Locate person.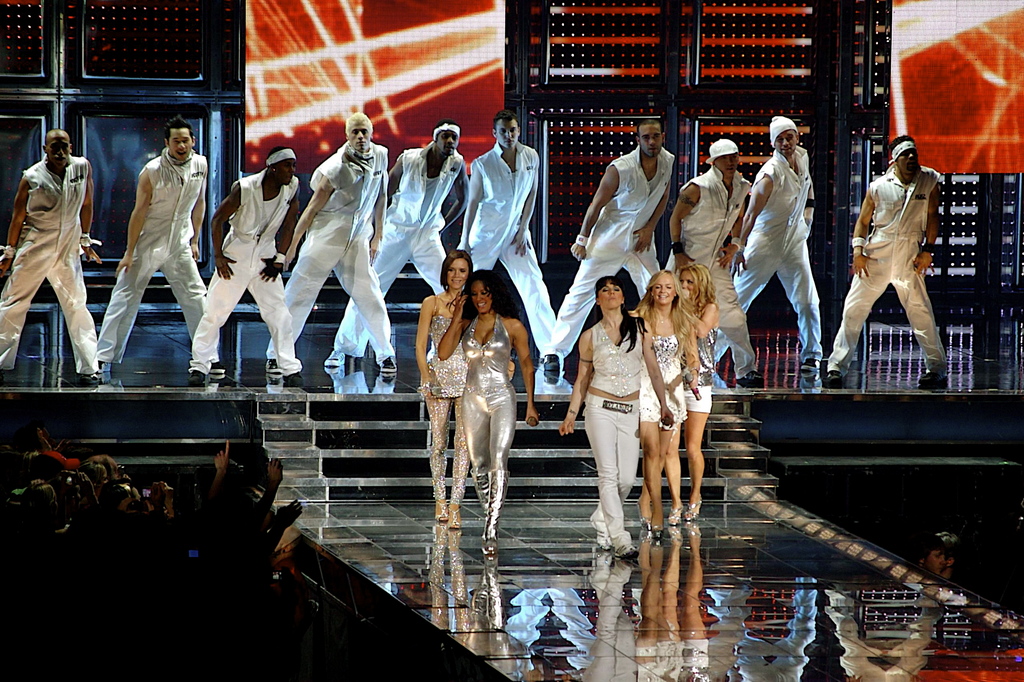
Bounding box: [left=543, top=113, right=671, bottom=384].
